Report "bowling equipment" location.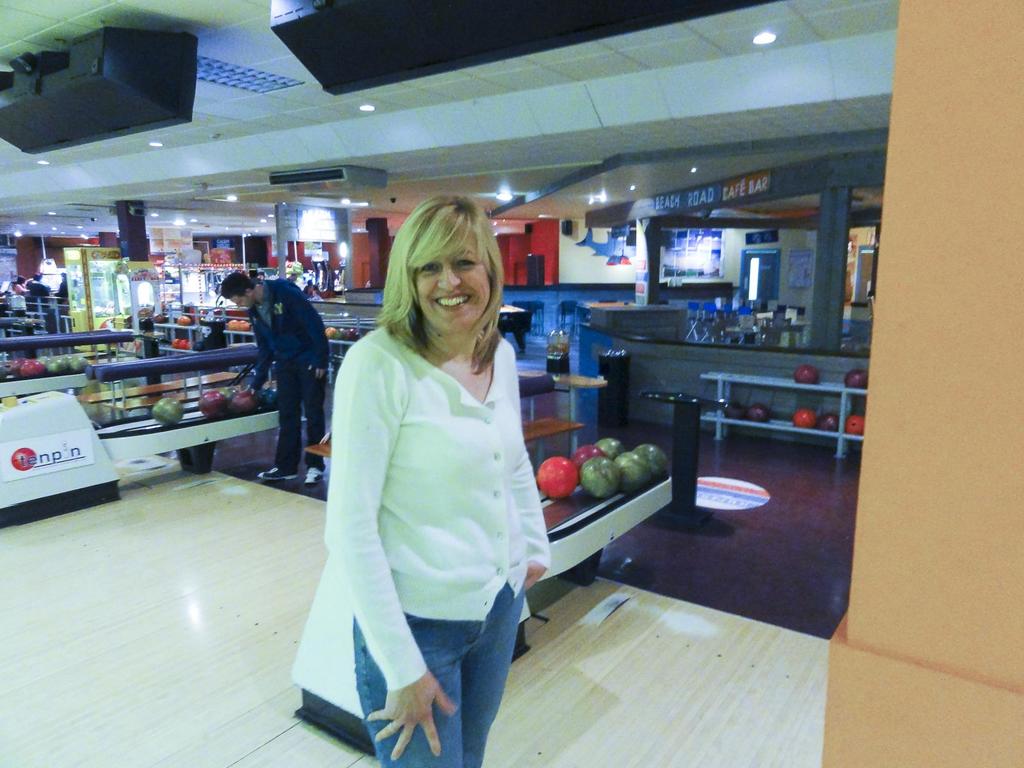
Report: (789,404,825,431).
